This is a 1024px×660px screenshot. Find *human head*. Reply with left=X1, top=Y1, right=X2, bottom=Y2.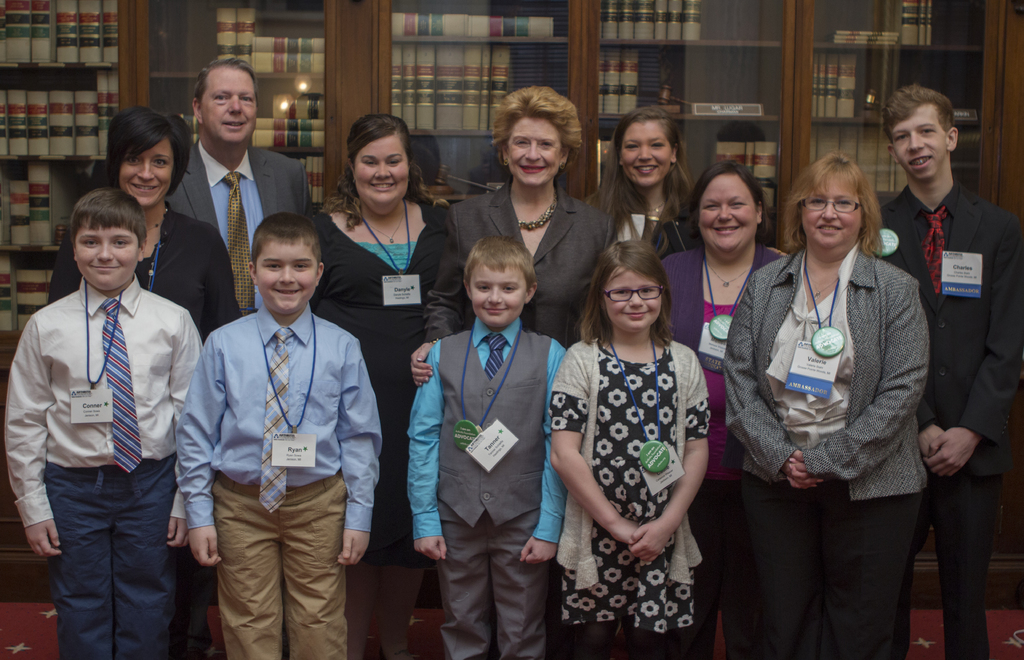
left=247, top=213, right=333, bottom=311.
